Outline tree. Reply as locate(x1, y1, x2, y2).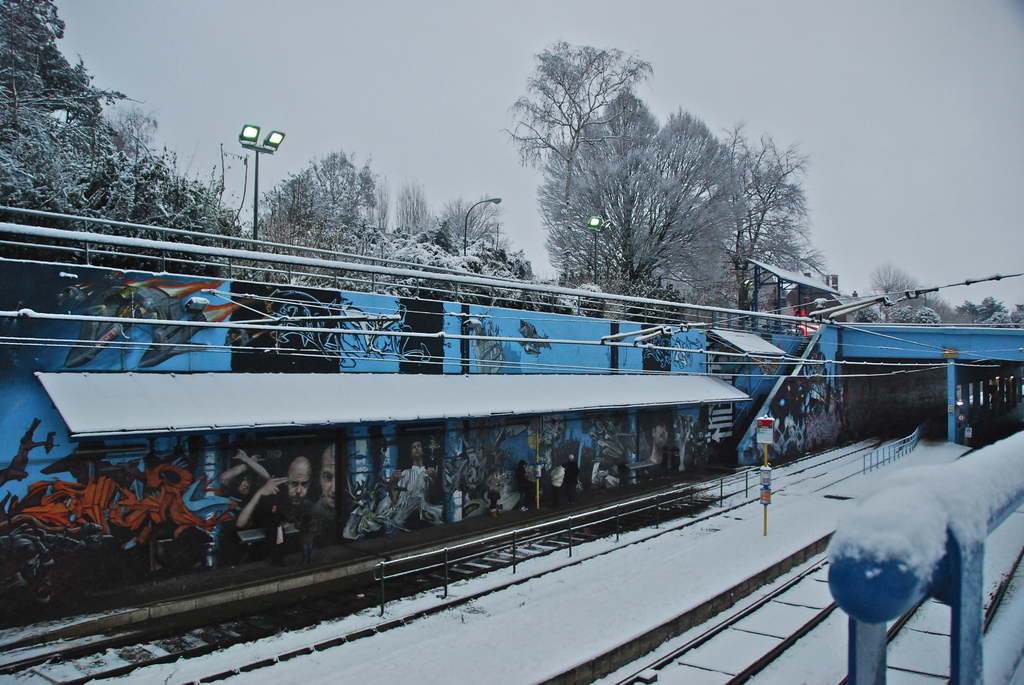
locate(51, 72, 220, 253).
